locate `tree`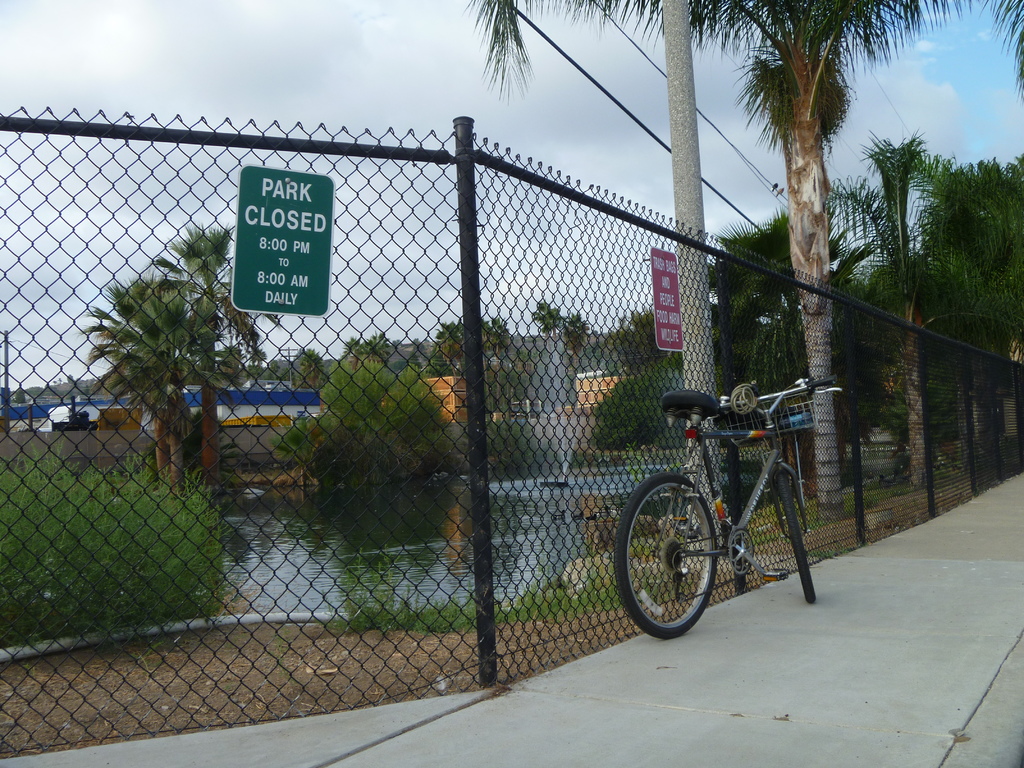
(563,302,586,424)
